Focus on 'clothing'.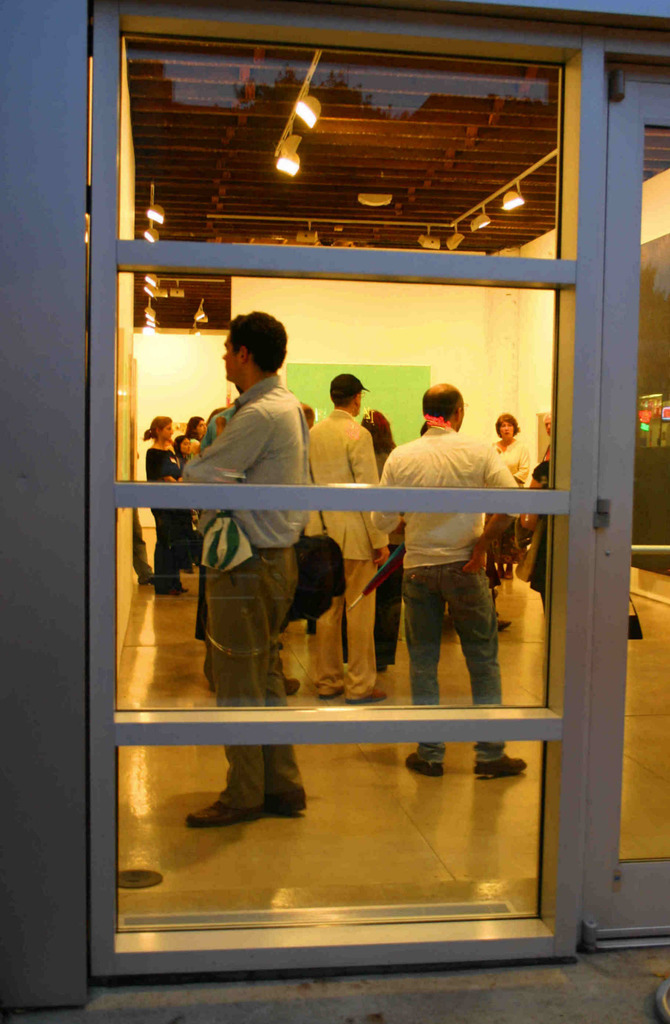
Focused at [left=375, top=376, right=526, bottom=749].
